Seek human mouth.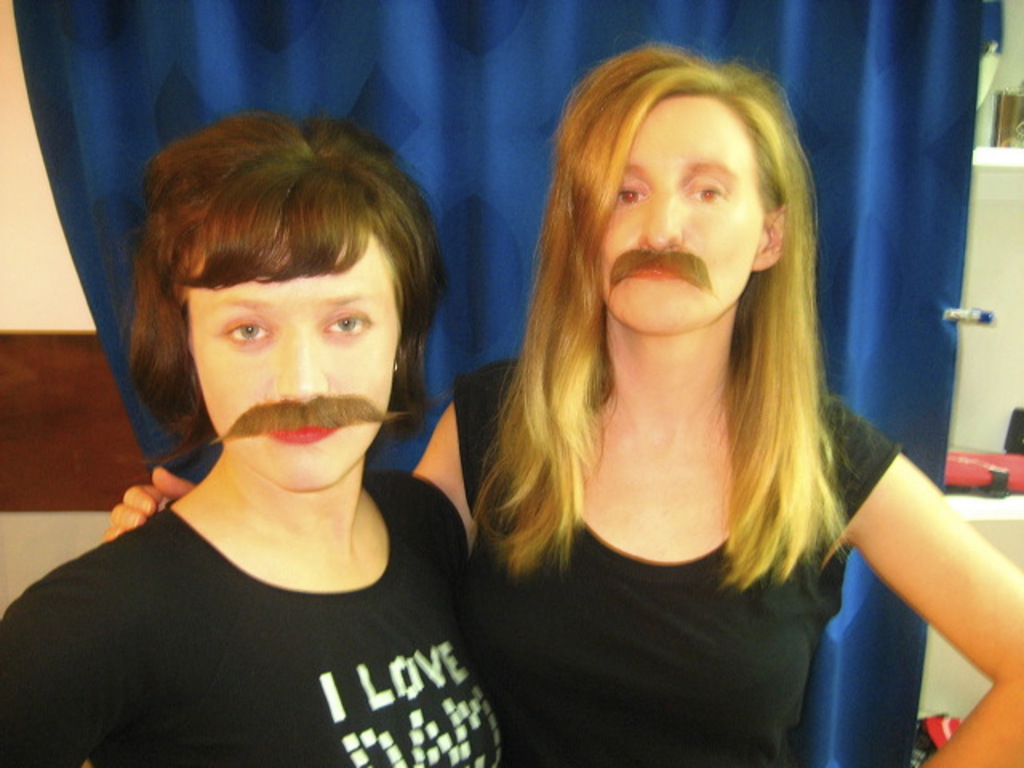
crop(626, 262, 694, 282).
